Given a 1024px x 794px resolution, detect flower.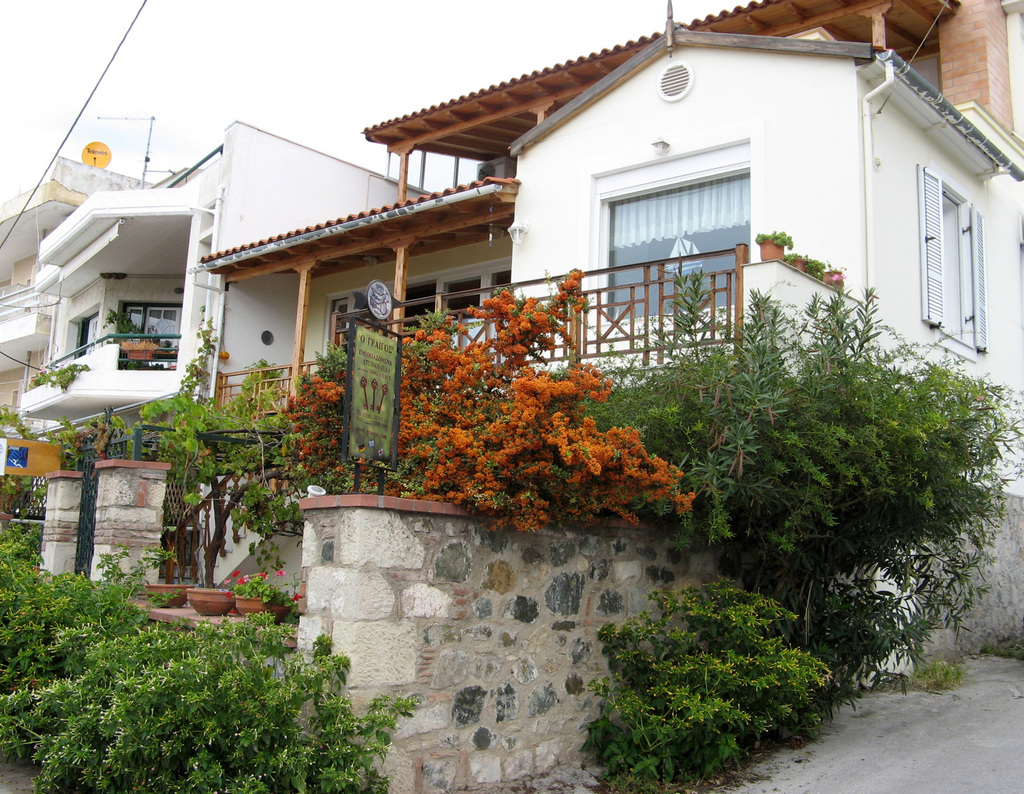
[left=234, top=578, right=243, bottom=585].
